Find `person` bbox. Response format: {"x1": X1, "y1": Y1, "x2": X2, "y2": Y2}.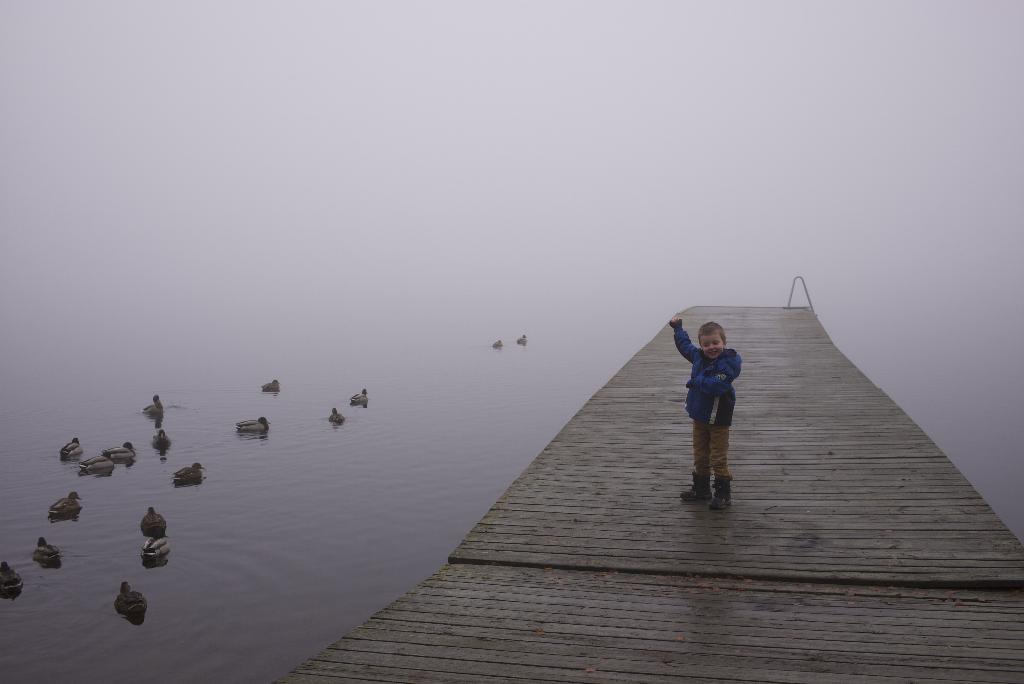
{"x1": 666, "y1": 300, "x2": 752, "y2": 517}.
